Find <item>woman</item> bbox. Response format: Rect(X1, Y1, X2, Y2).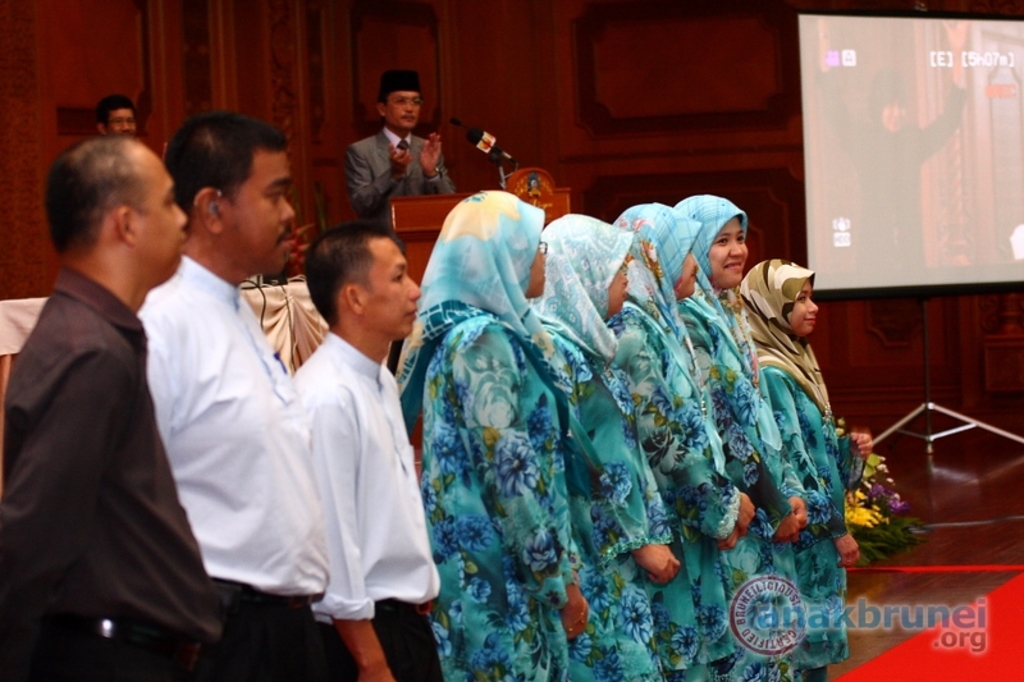
Rect(600, 202, 760, 681).
